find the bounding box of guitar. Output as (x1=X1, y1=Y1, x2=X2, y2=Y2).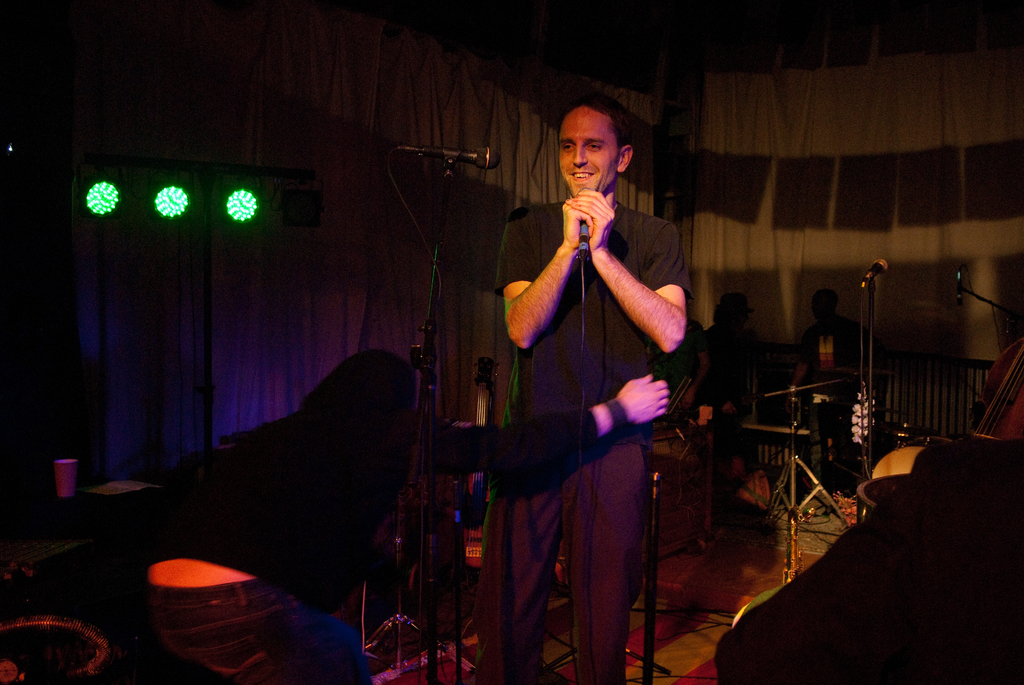
(x1=454, y1=354, x2=492, y2=573).
